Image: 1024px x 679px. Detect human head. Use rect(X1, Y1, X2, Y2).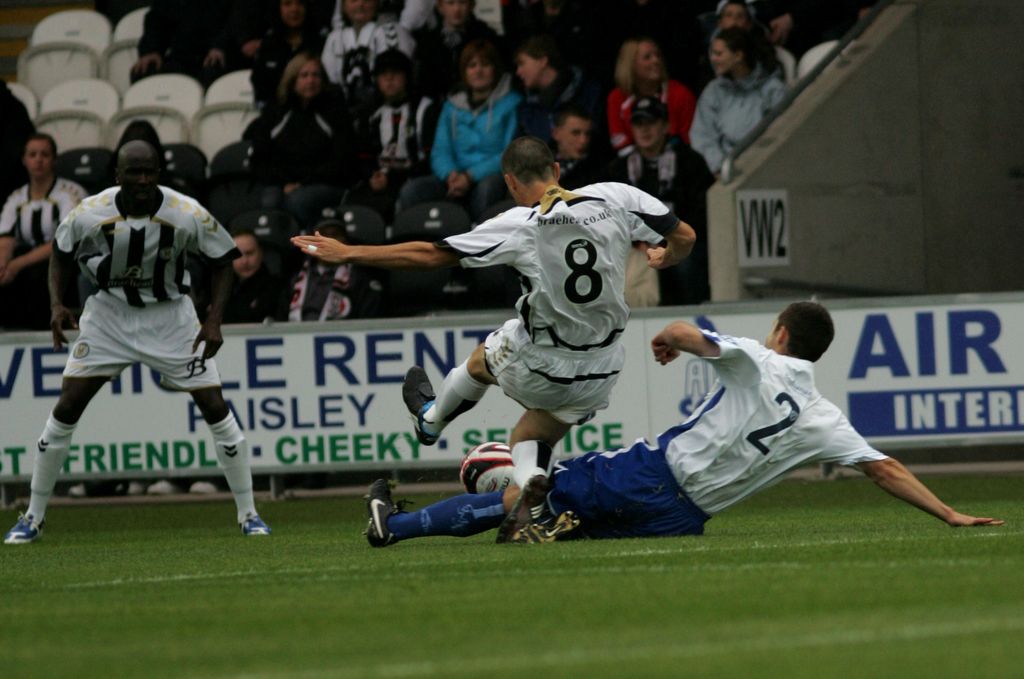
rect(230, 233, 266, 276).
